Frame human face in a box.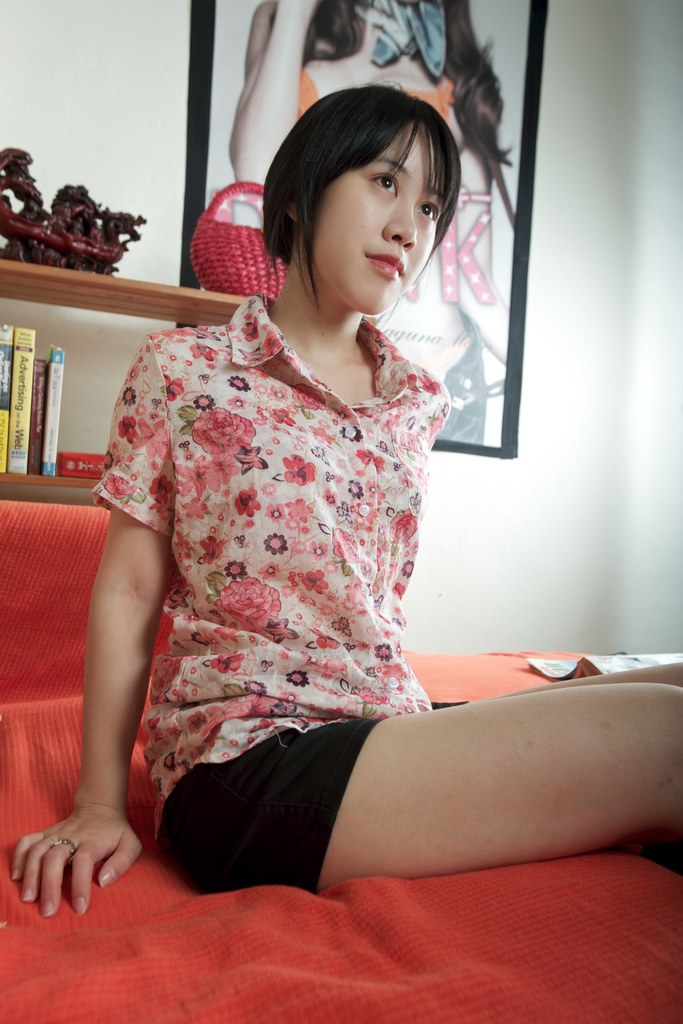
(312, 122, 445, 312).
